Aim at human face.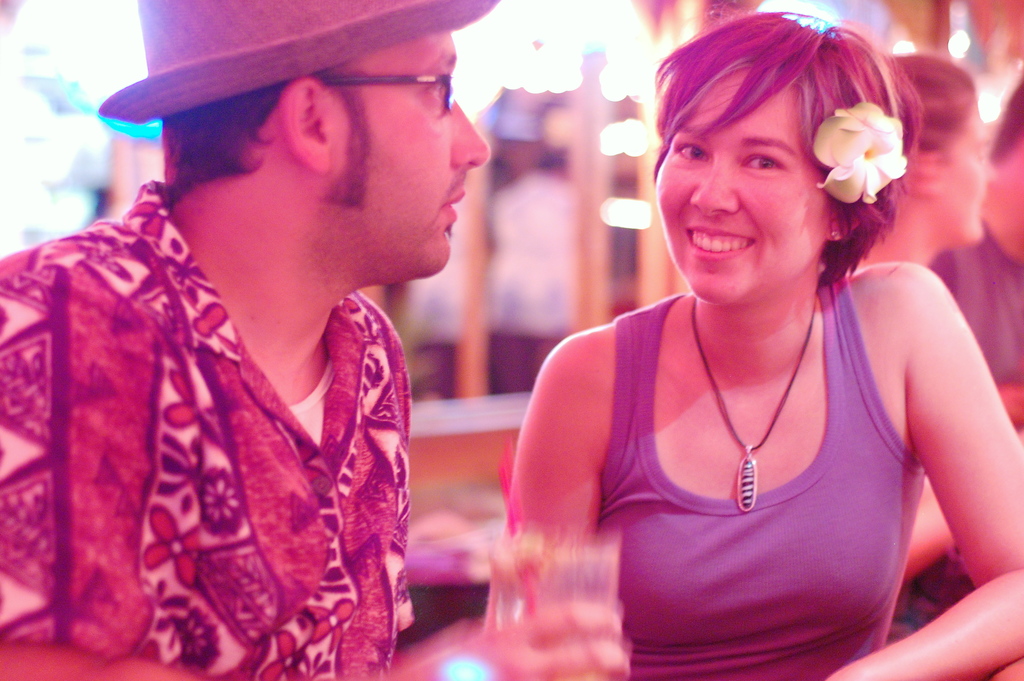
Aimed at [652,67,834,308].
